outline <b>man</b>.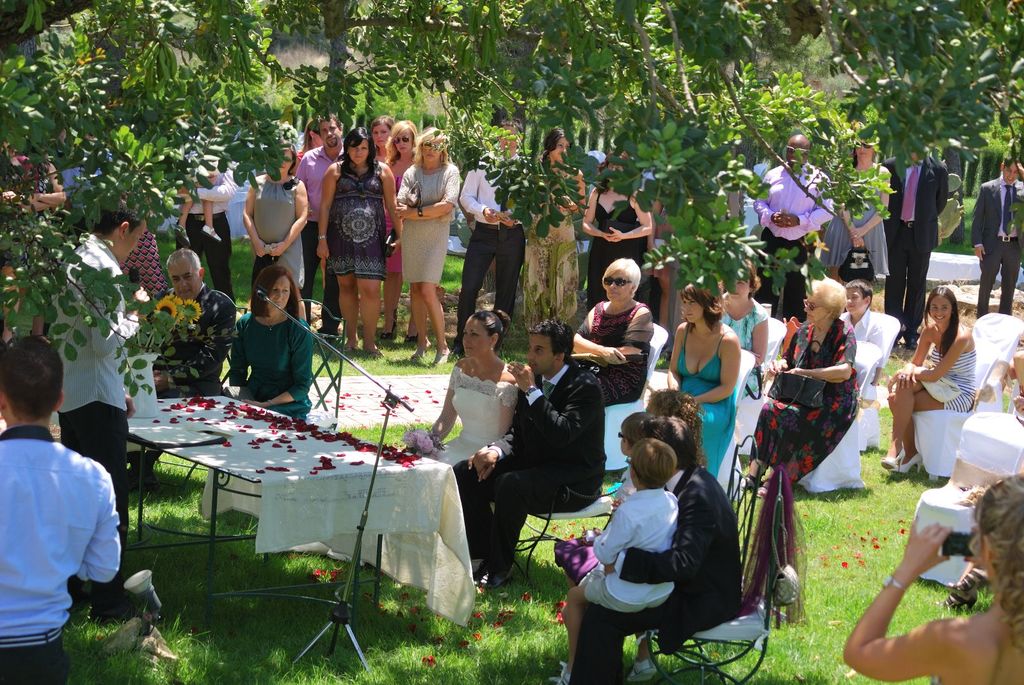
Outline: 291/110/349/340.
